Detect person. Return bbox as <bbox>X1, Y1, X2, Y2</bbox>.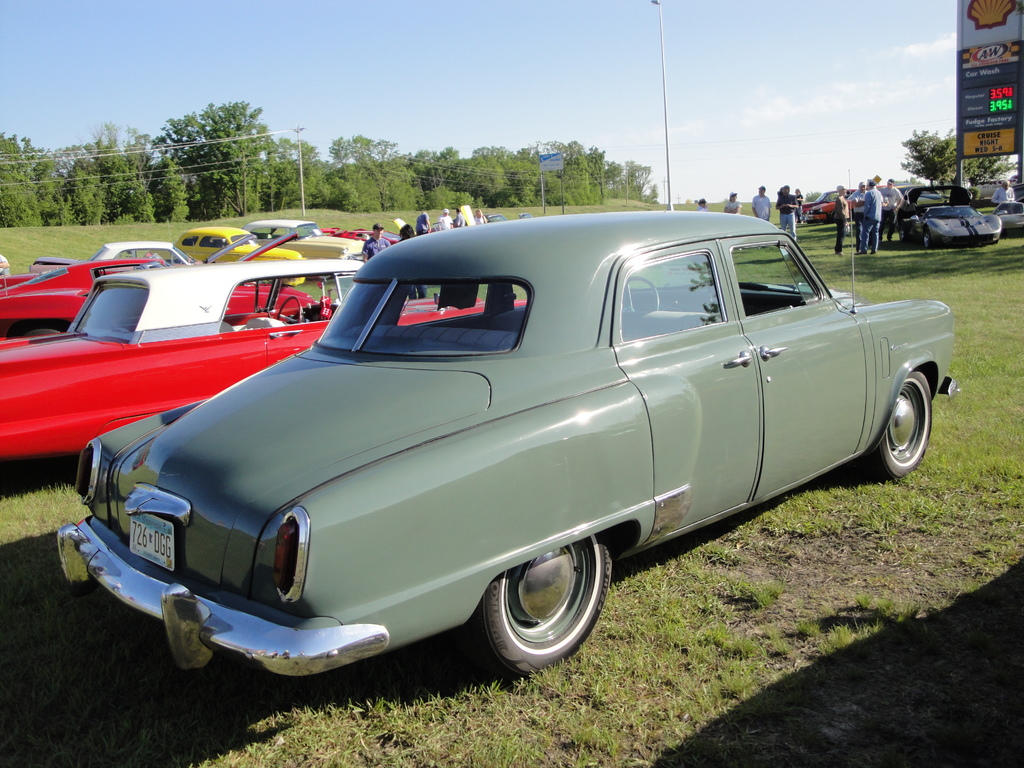
<bbox>877, 177, 905, 212</bbox>.
